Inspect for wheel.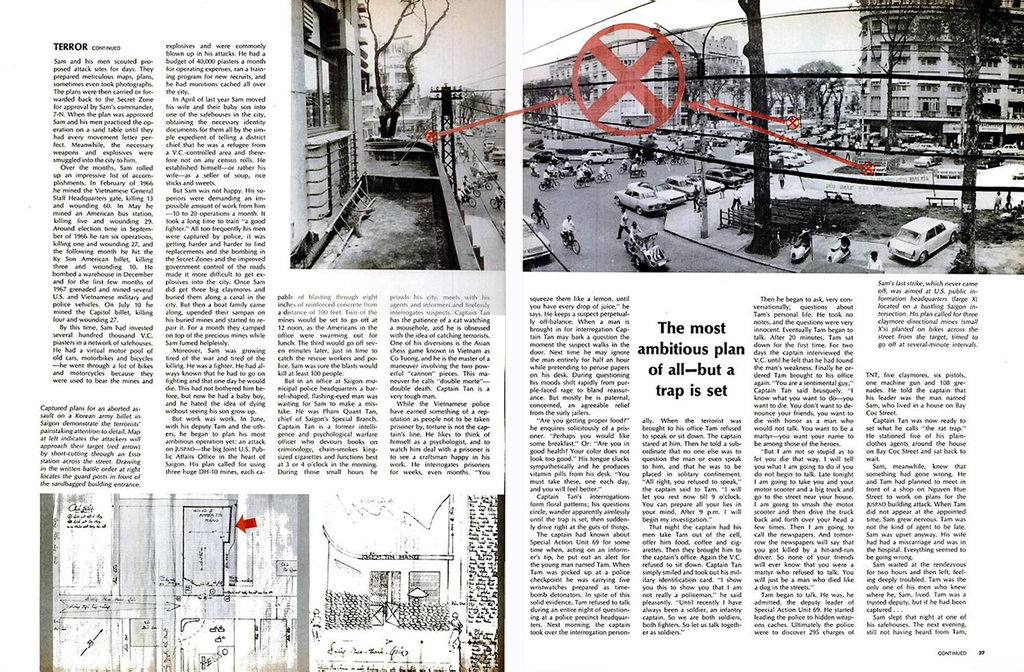
Inspection: pyautogui.locateOnScreen(642, 171, 648, 177).
